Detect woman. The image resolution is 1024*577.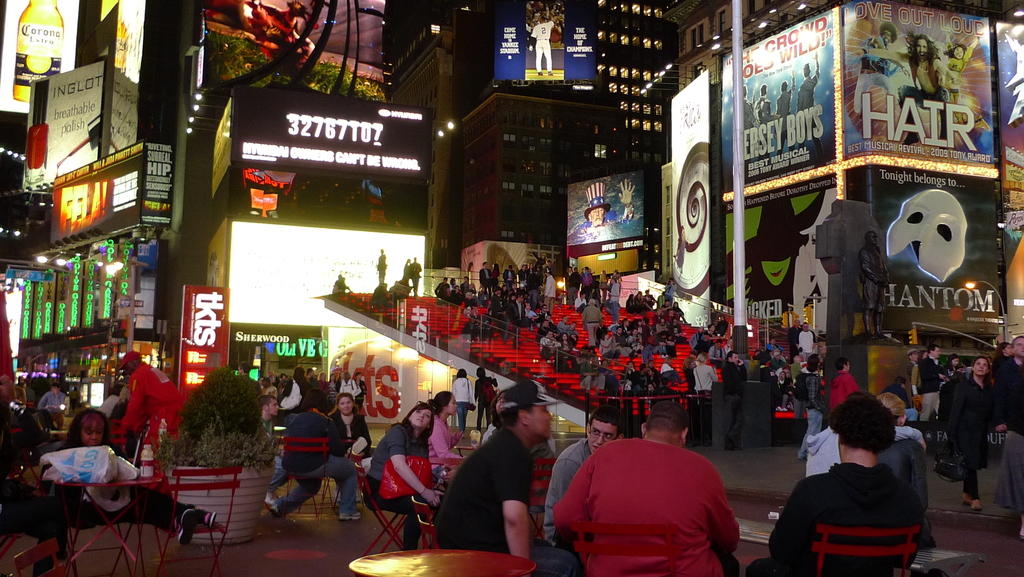
[x1=644, y1=366, x2=662, y2=394].
